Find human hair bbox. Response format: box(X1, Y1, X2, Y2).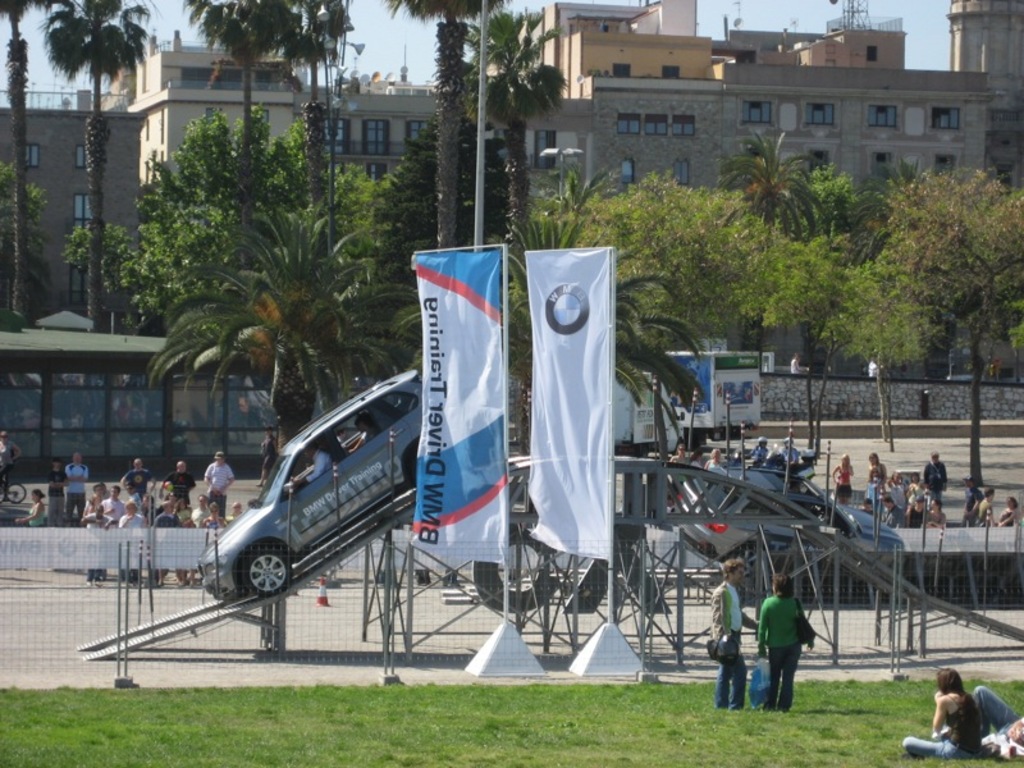
box(0, 431, 6, 439).
